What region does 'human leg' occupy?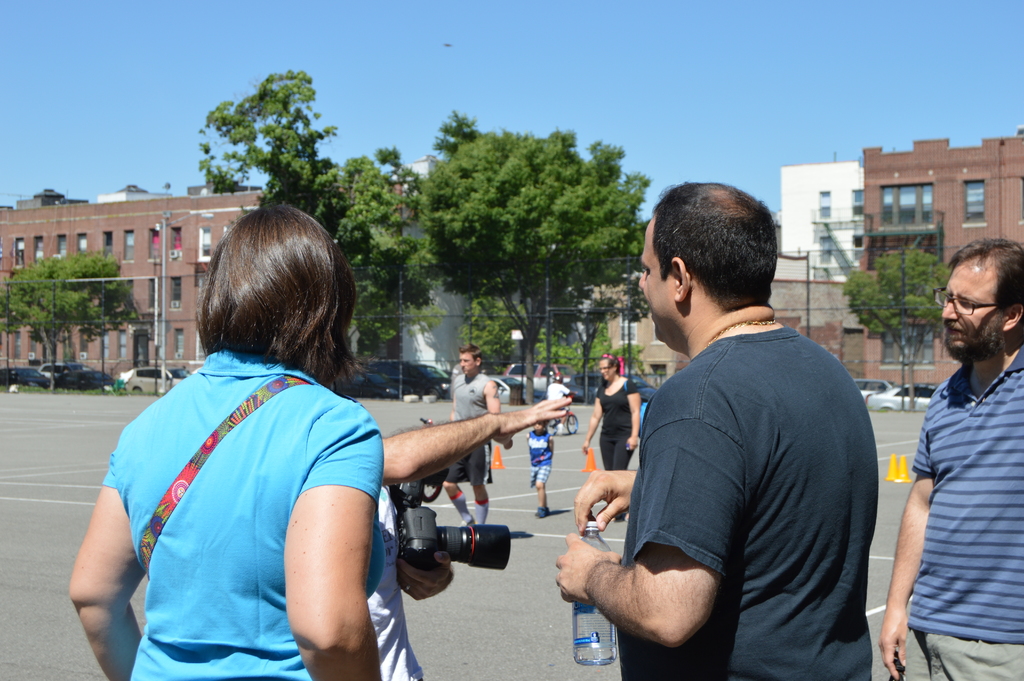
bbox=(601, 434, 619, 521).
